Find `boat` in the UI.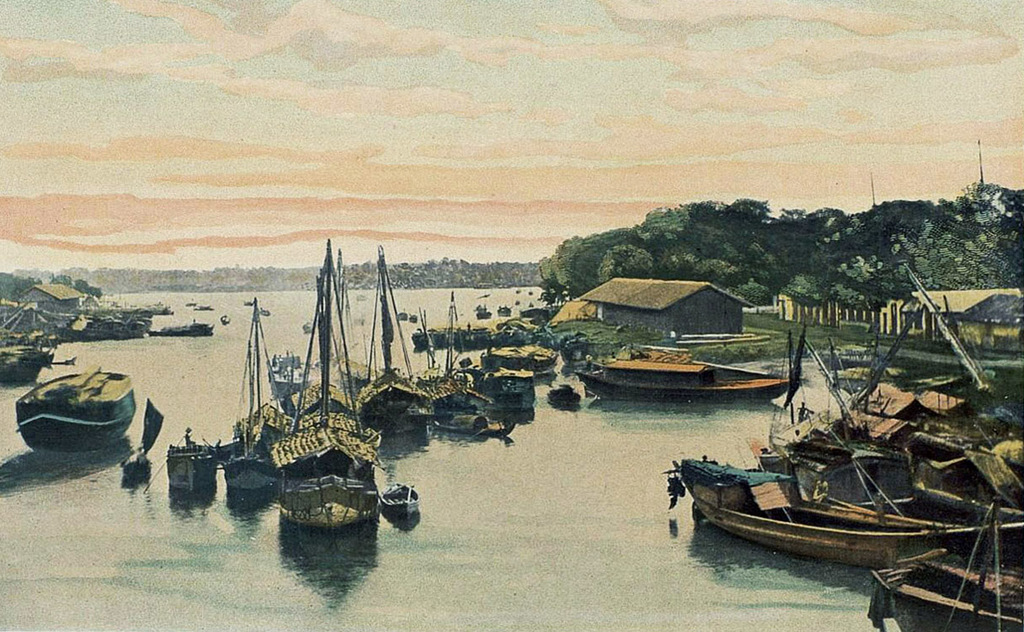
UI element at 6 351 138 463.
